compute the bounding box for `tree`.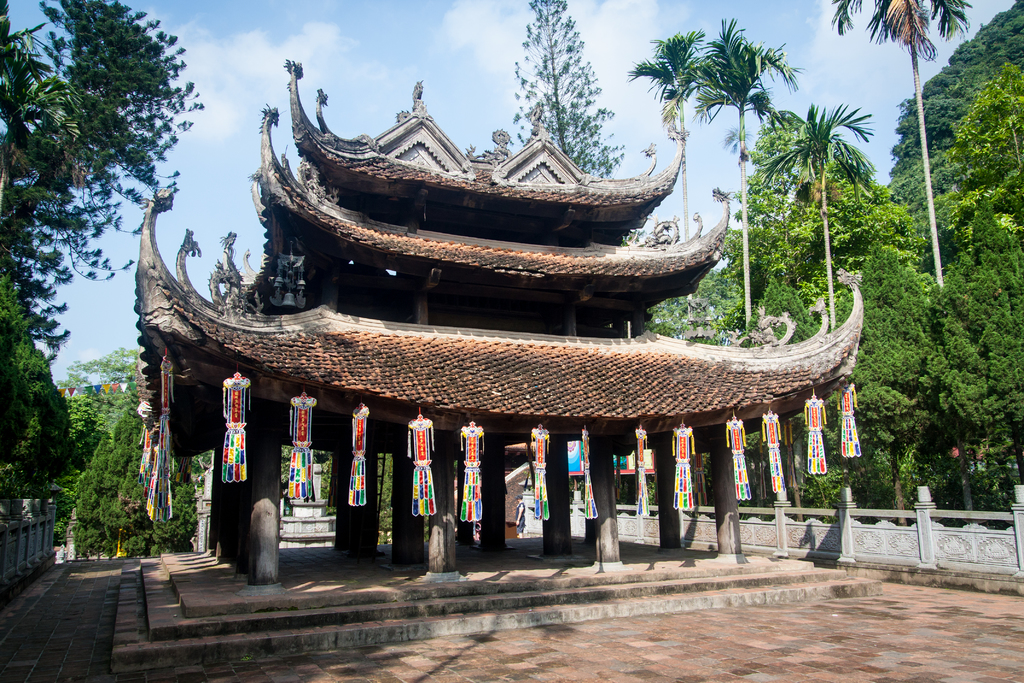
{"left": 0, "top": 325, "right": 76, "bottom": 495}.
